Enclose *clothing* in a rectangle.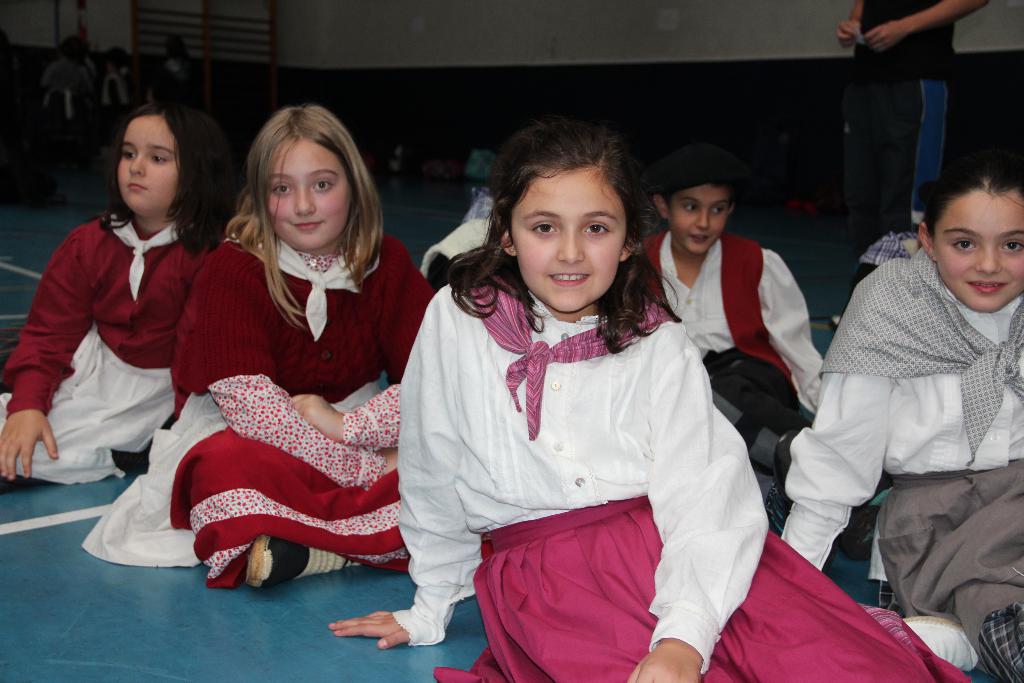
398/236/774/655.
